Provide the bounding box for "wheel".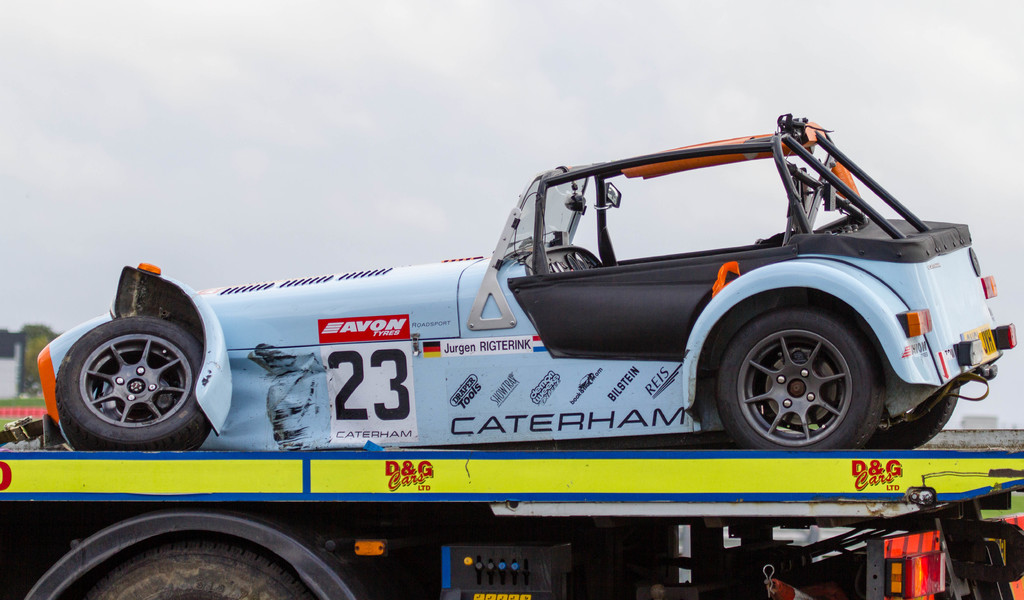
<bbox>709, 318, 876, 450</bbox>.
